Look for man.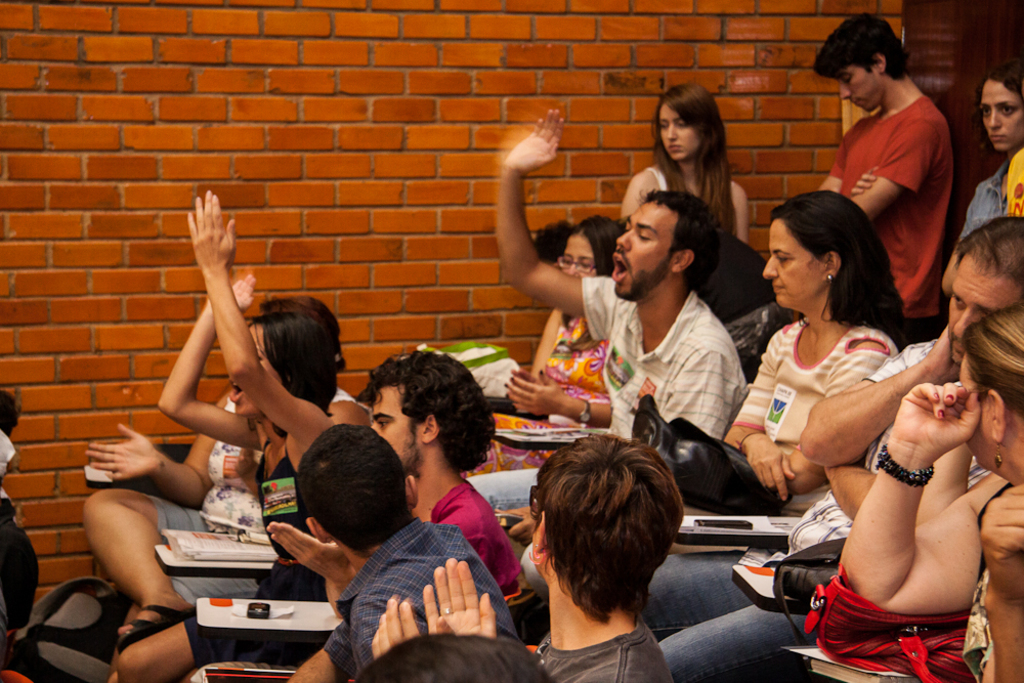
Found: x1=488 y1=119 x2=751 y2=538.
